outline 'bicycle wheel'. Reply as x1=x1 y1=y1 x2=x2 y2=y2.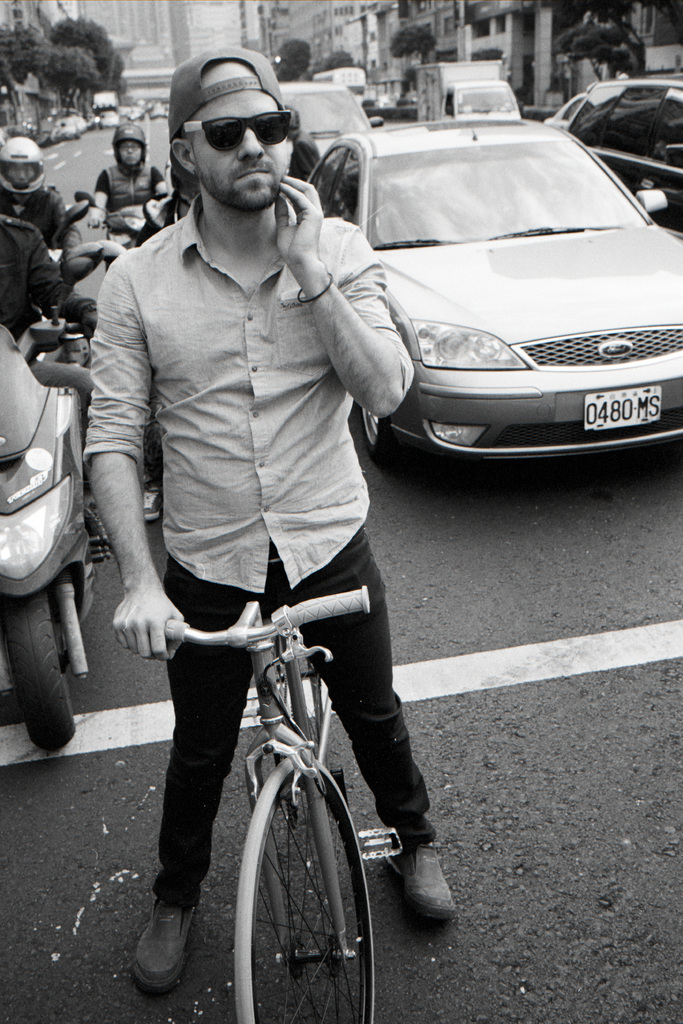
x1=223 y1=701 x2=373 y2=1009.
